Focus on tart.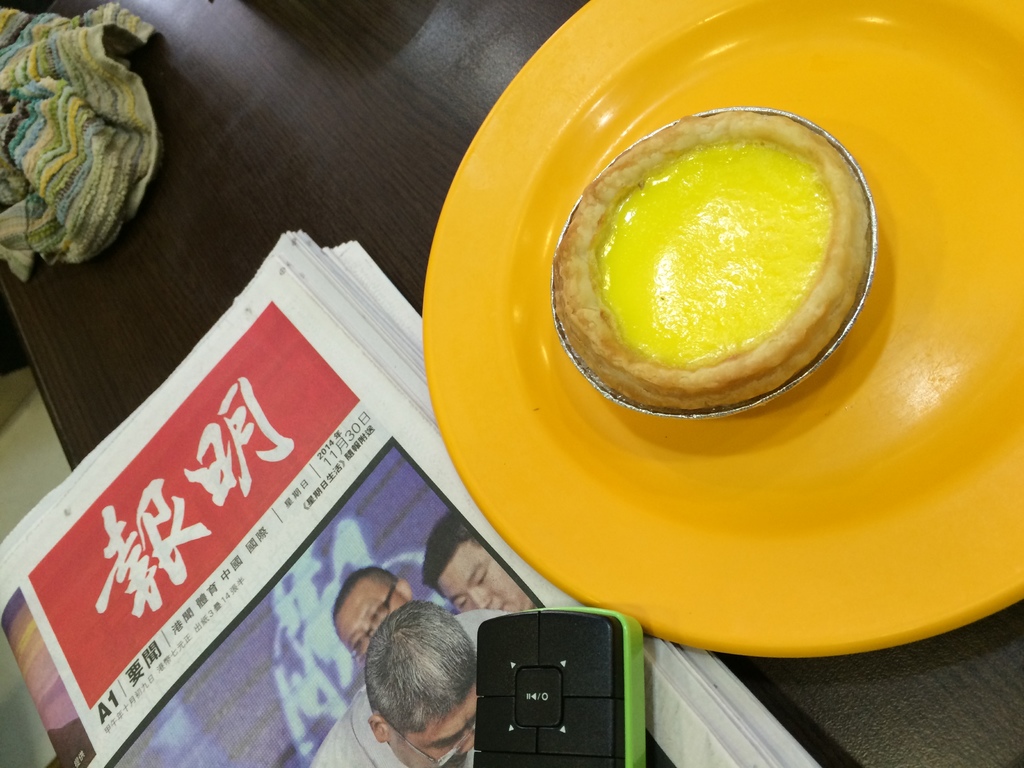
Focused at {"x1": 550, "y1": 114, "x2": 866, "y2": 410}.
